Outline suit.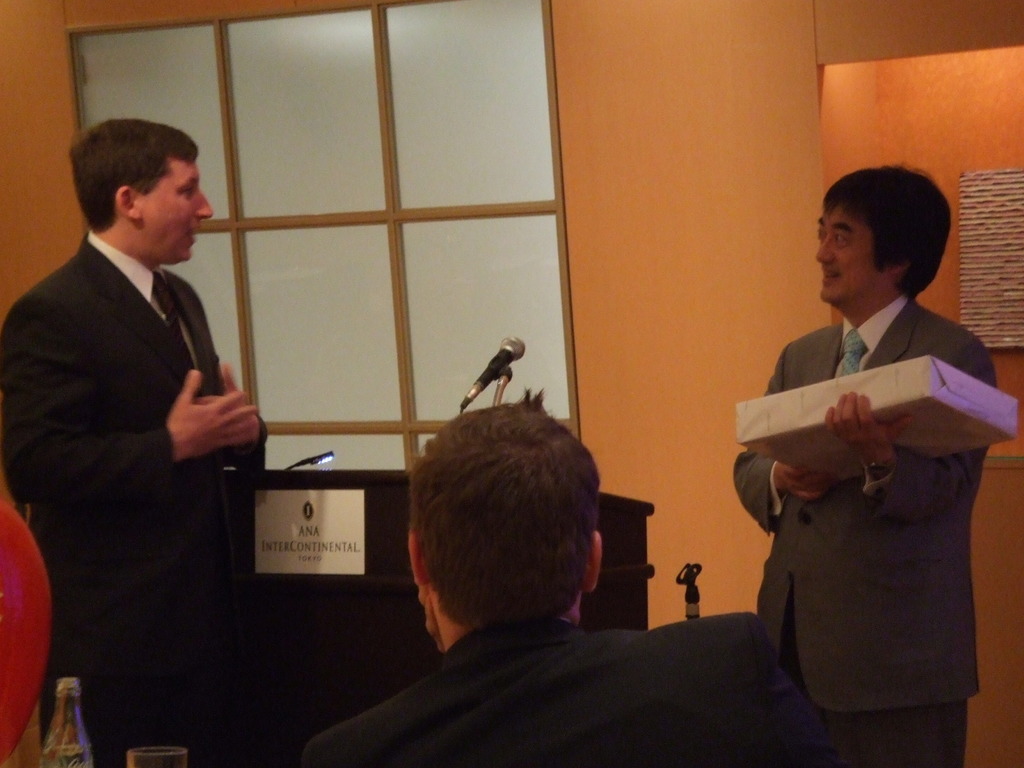
Outline: BBox(735, 296, 1004, 767).
